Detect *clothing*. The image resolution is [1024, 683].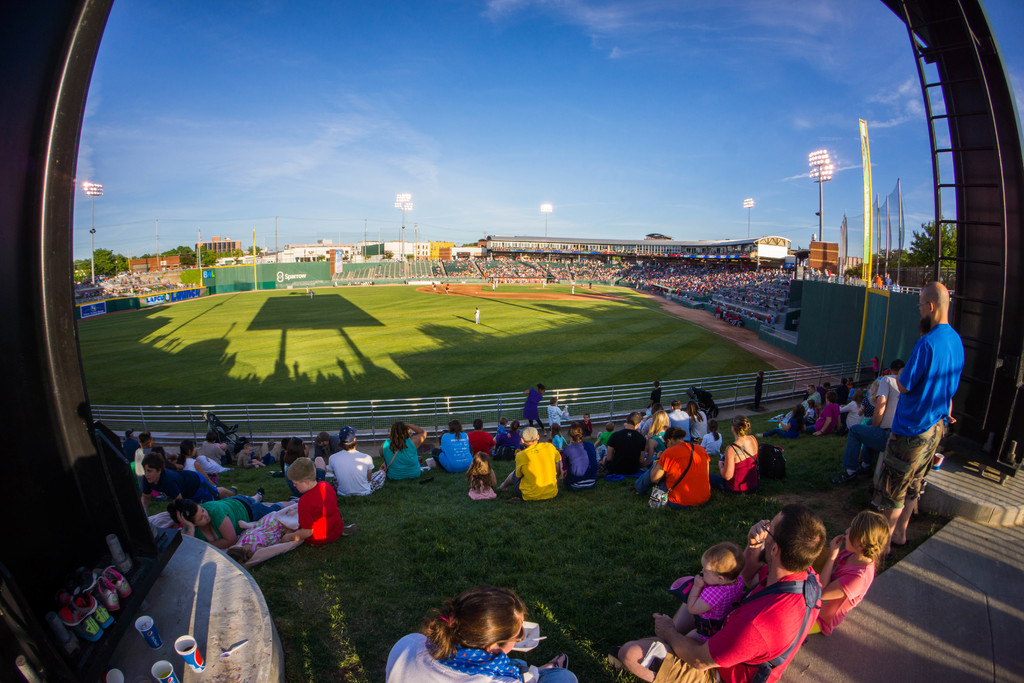
<bbox>660, 443, 710, 507</bbox>.
